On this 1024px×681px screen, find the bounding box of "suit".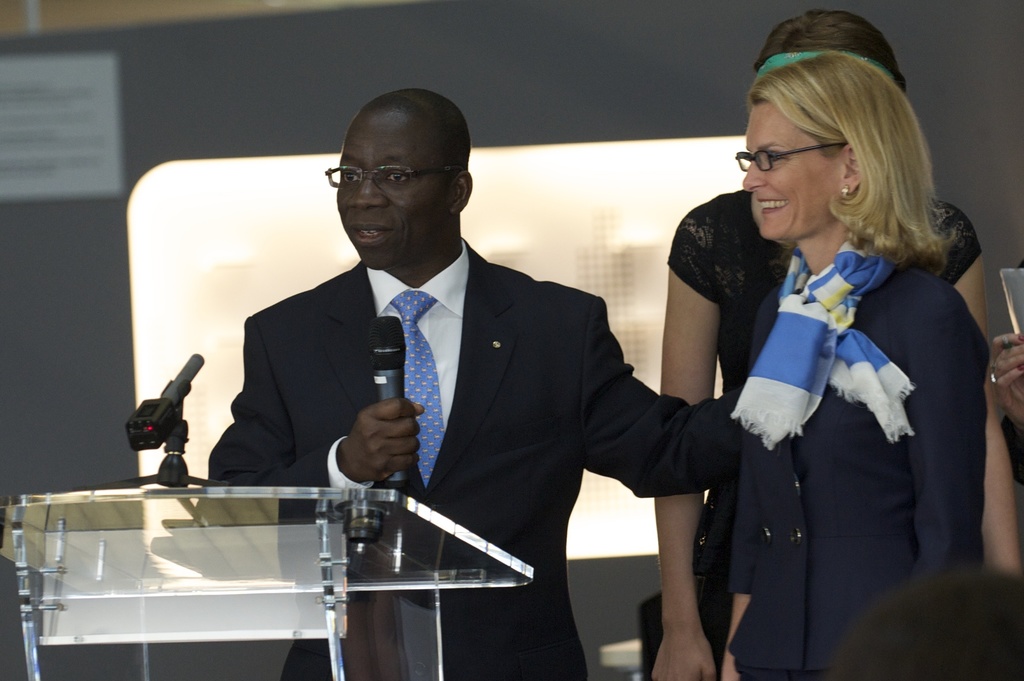
Bounding box: 200/258/735/680.
